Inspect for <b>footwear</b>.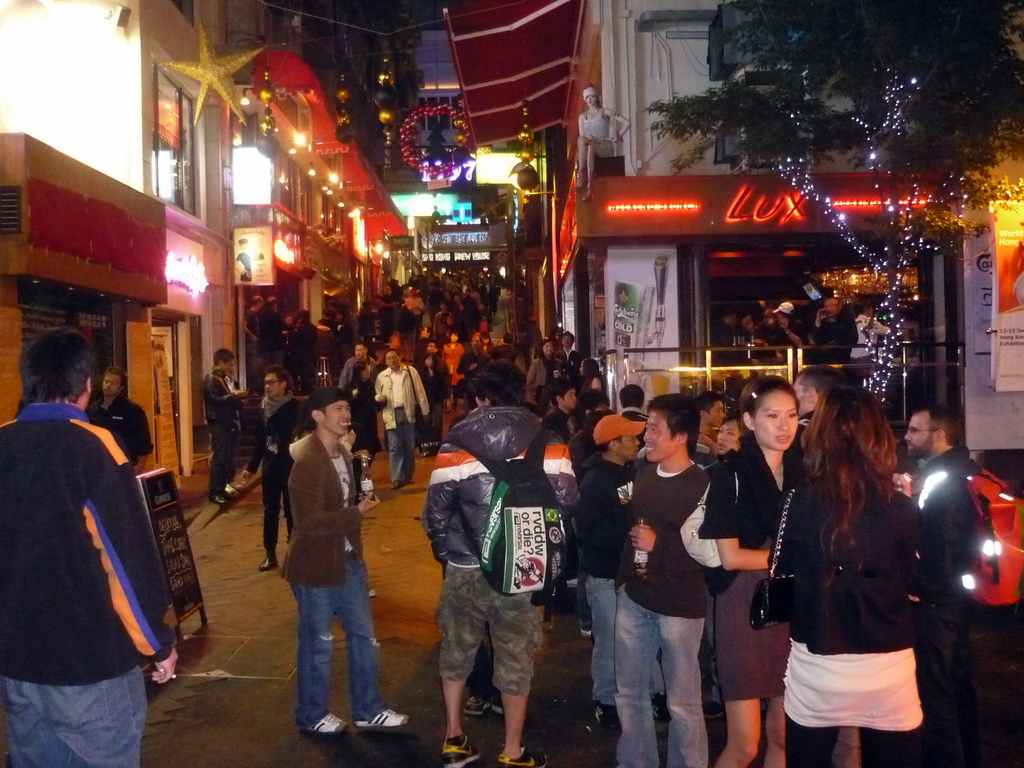
Inspection: (x1=348, y1=707, x2=419, y2=730).
